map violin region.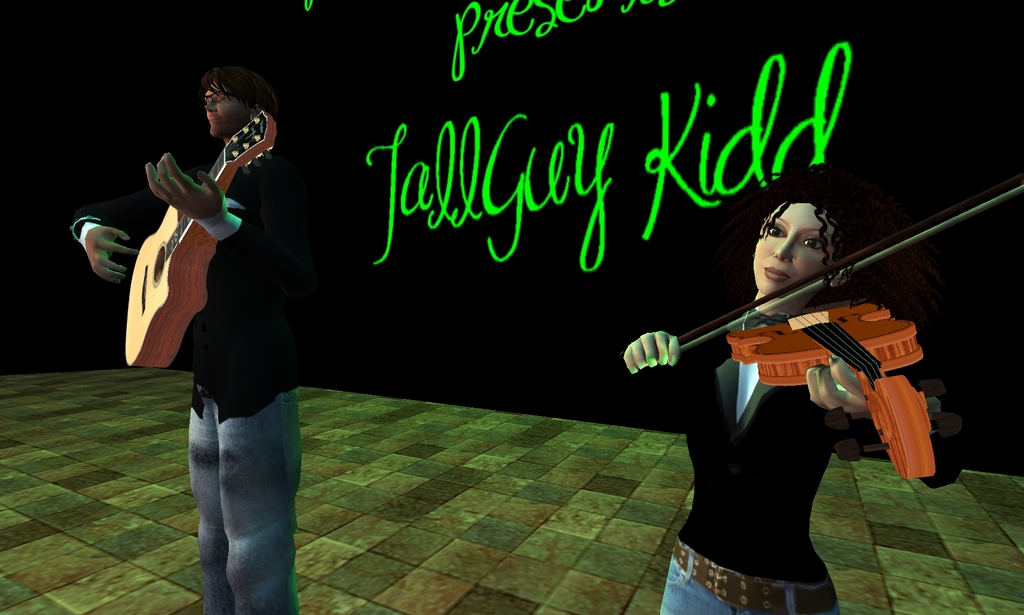
Mapped to bbox=[634, 195, 972, 450].
